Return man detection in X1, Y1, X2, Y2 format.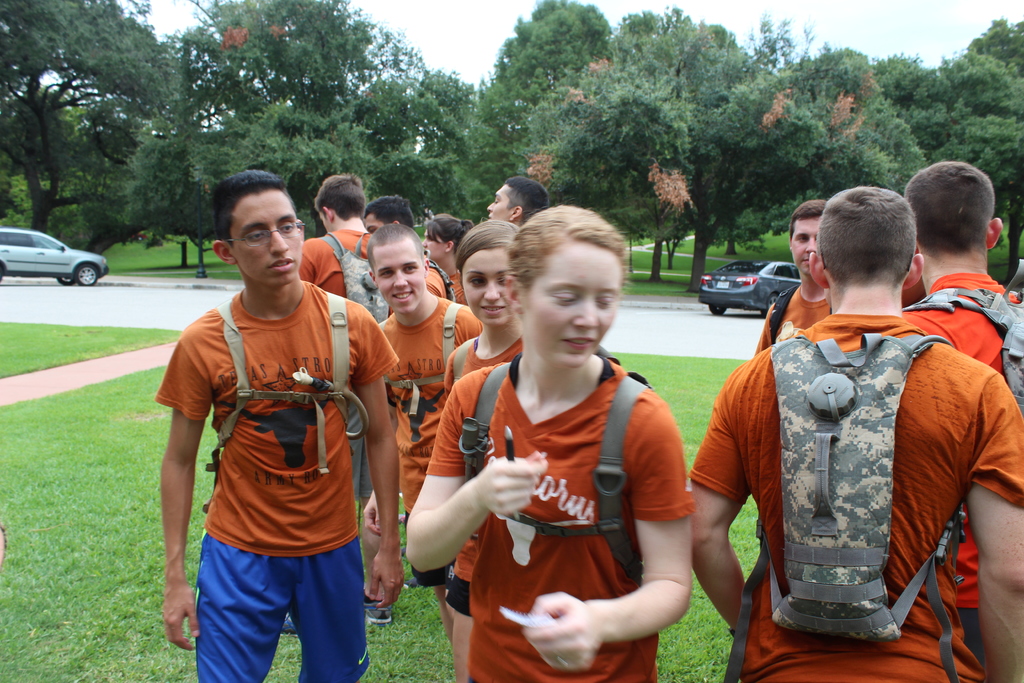
364, 224, 484, 645.
